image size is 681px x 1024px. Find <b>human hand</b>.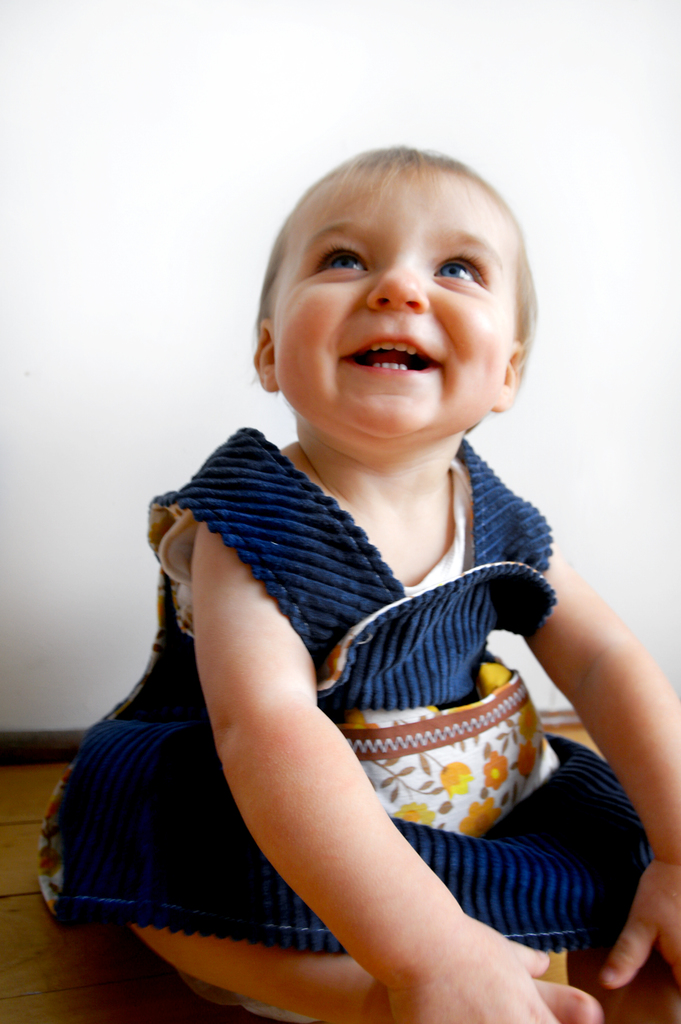
582, 879, 680, 1012.
